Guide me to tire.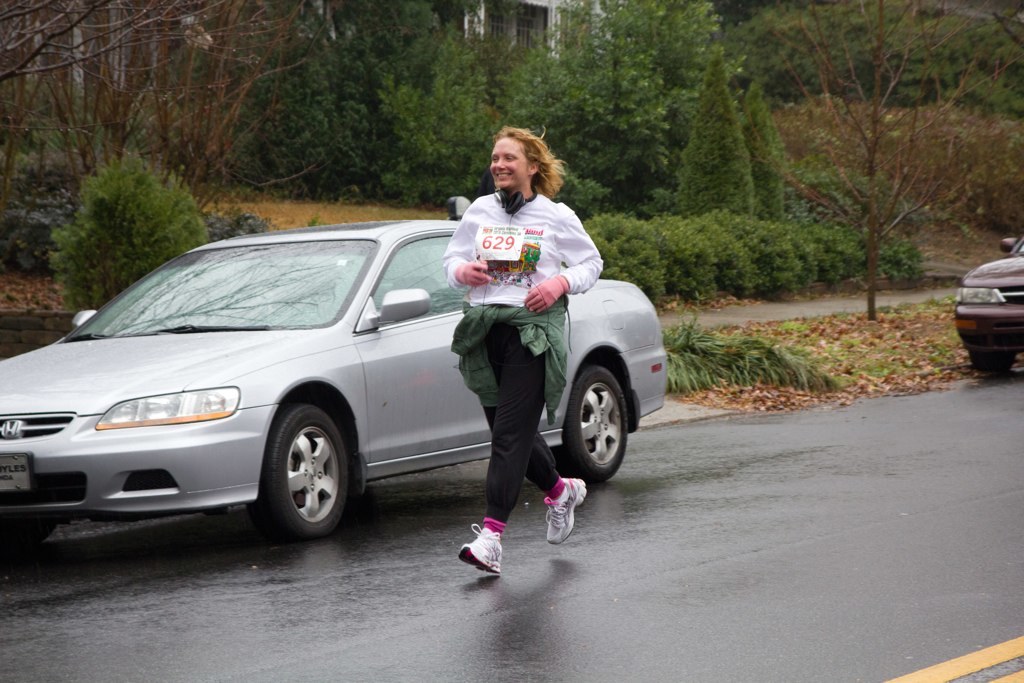
Guidance: BBox(247, 409, 355, 542).
